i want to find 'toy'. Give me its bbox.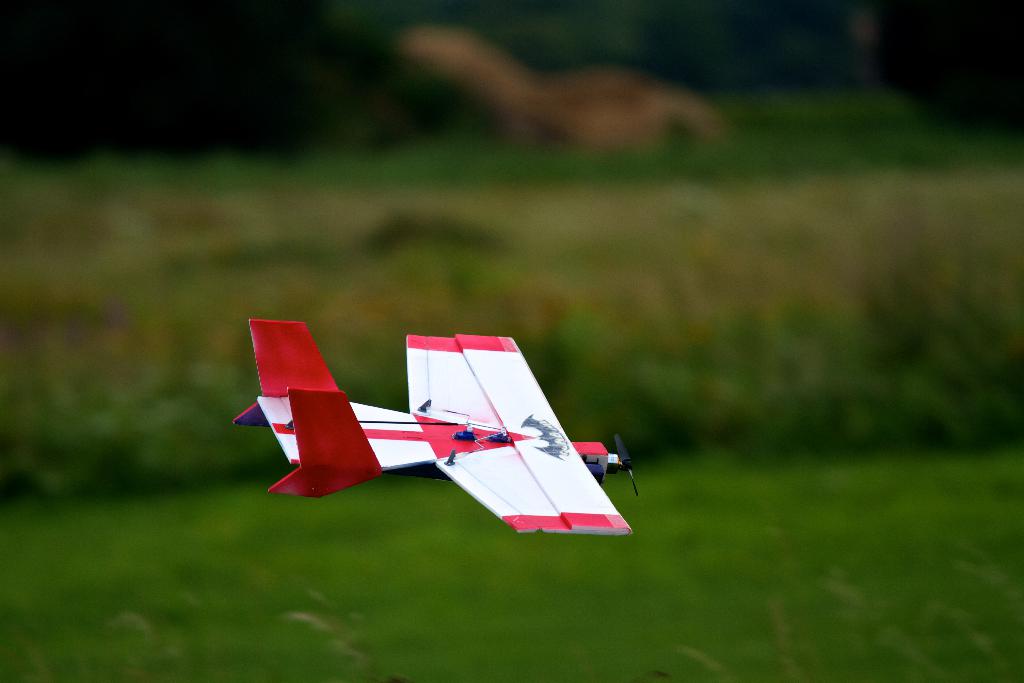
box(223, 319, 657, 539).
